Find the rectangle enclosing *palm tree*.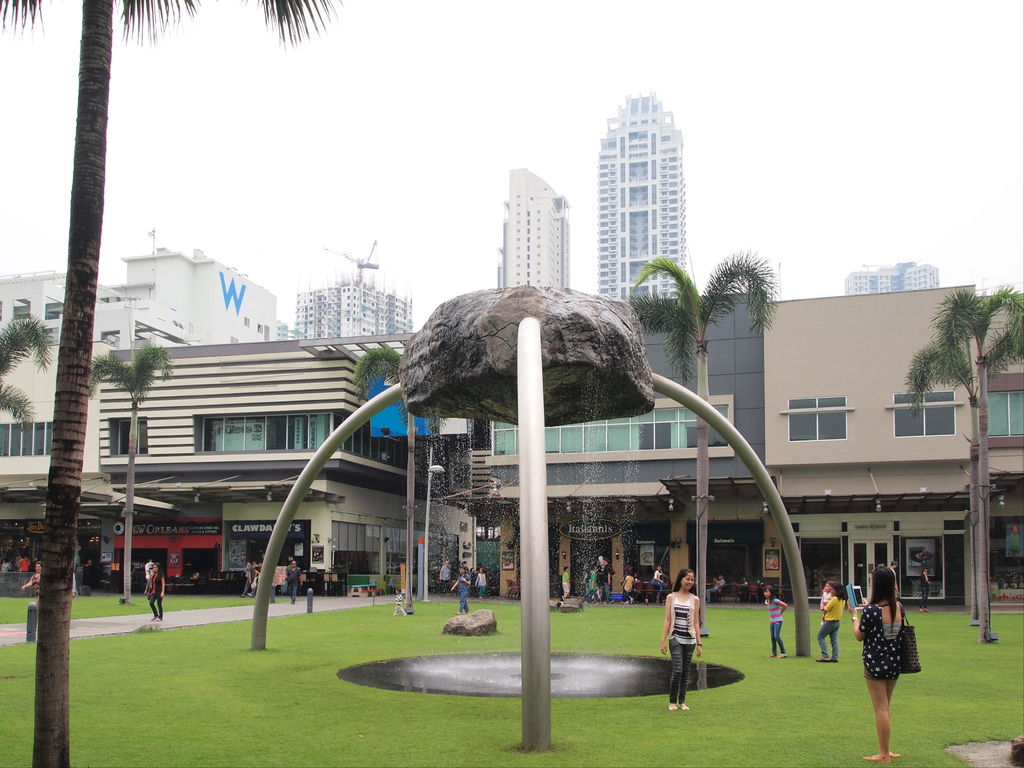
96,350,163,619.
